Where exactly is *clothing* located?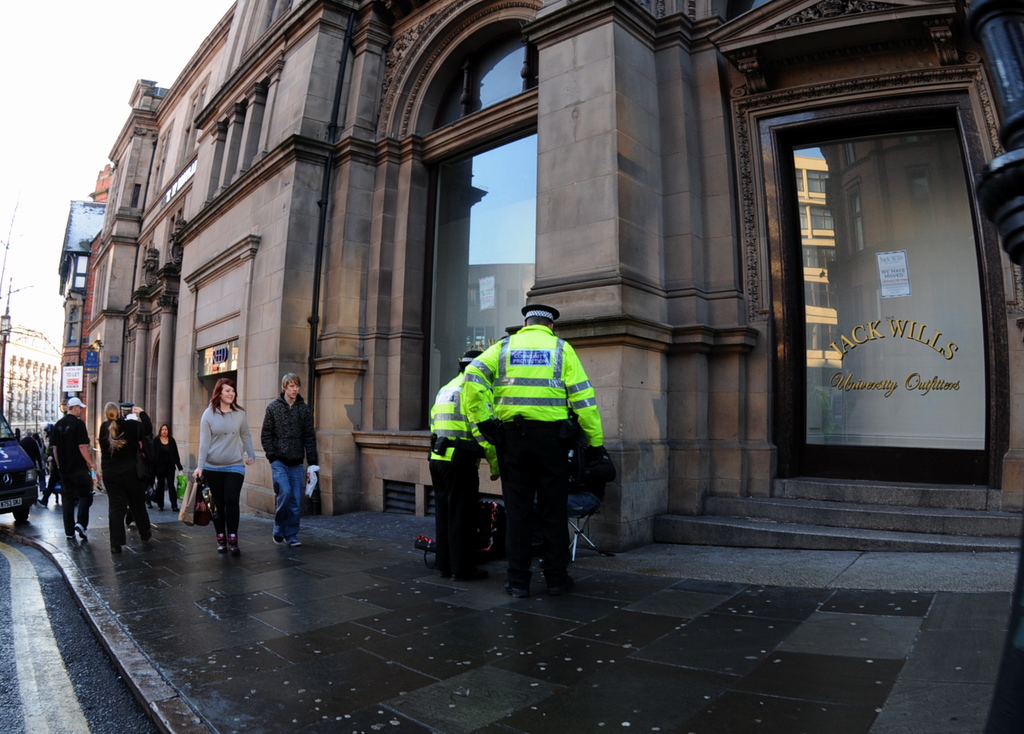
Its bounding box is BBox(423, 368, 493, 574).
